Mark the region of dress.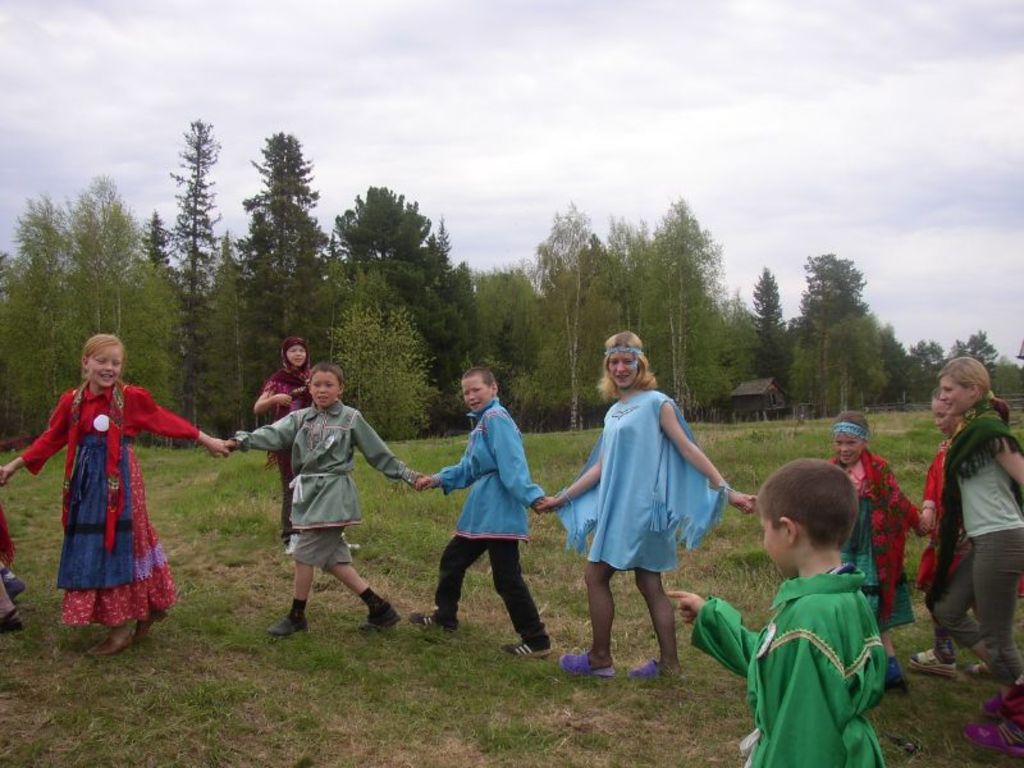
Region: [685, 570, 897, 767].
